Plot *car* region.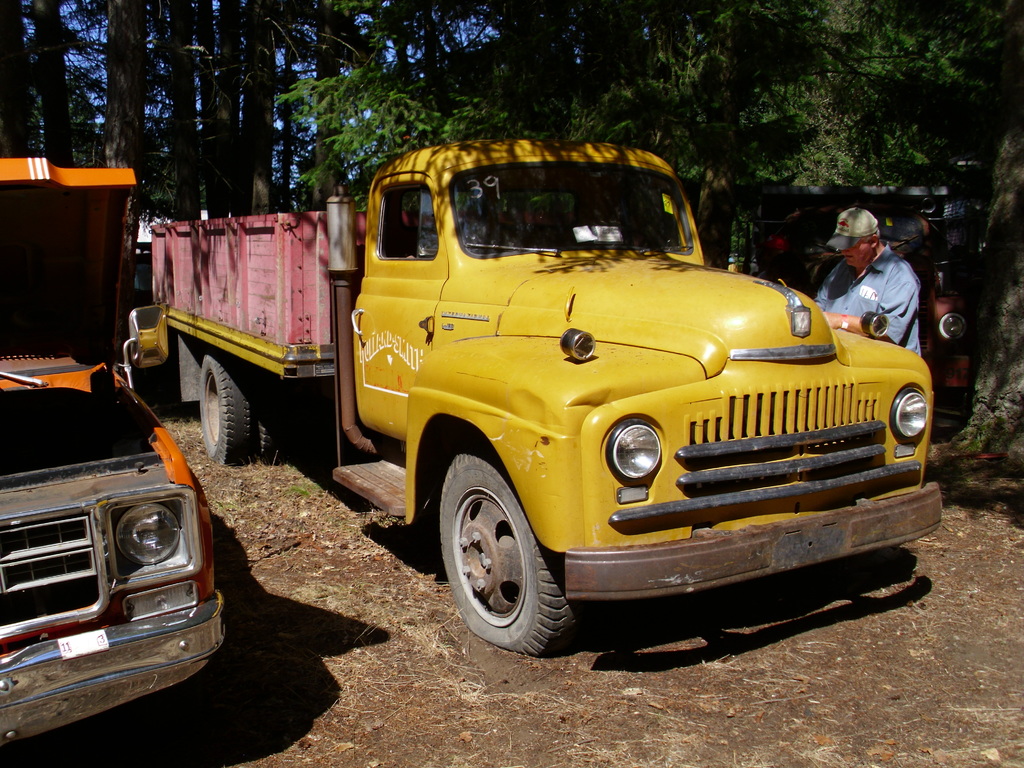
Plotted at pyautogui.locateOnScreen(0, 156, 230, 753).
